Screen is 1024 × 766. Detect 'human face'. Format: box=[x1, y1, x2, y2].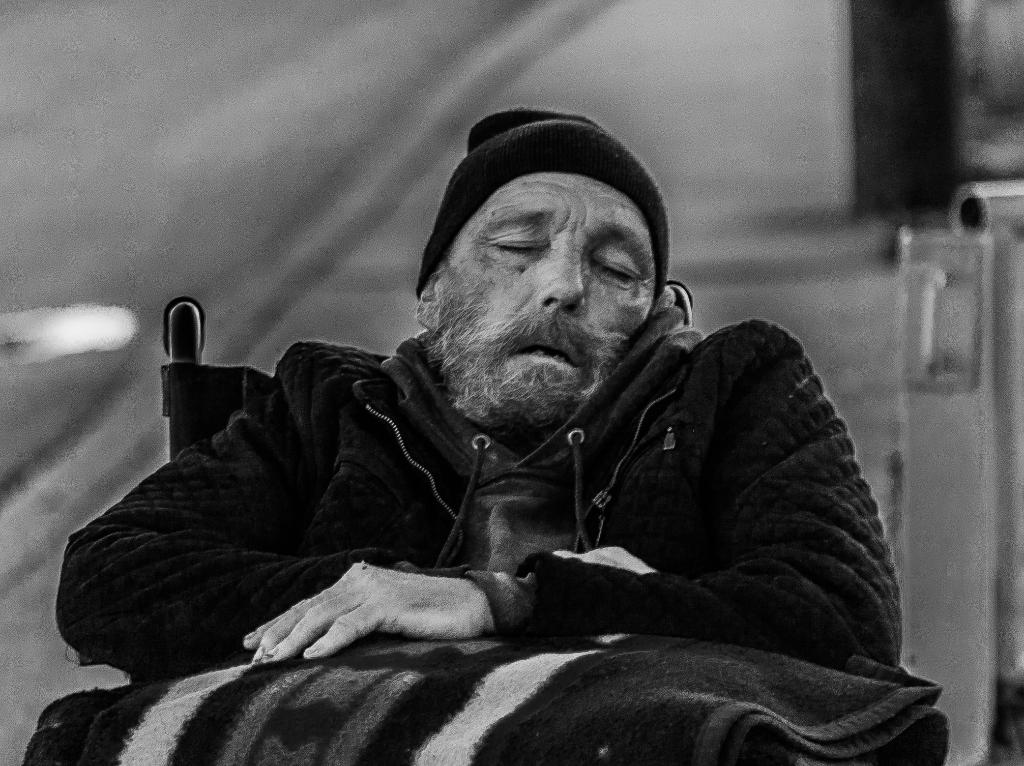
box=[431, 170, 655, 422].
